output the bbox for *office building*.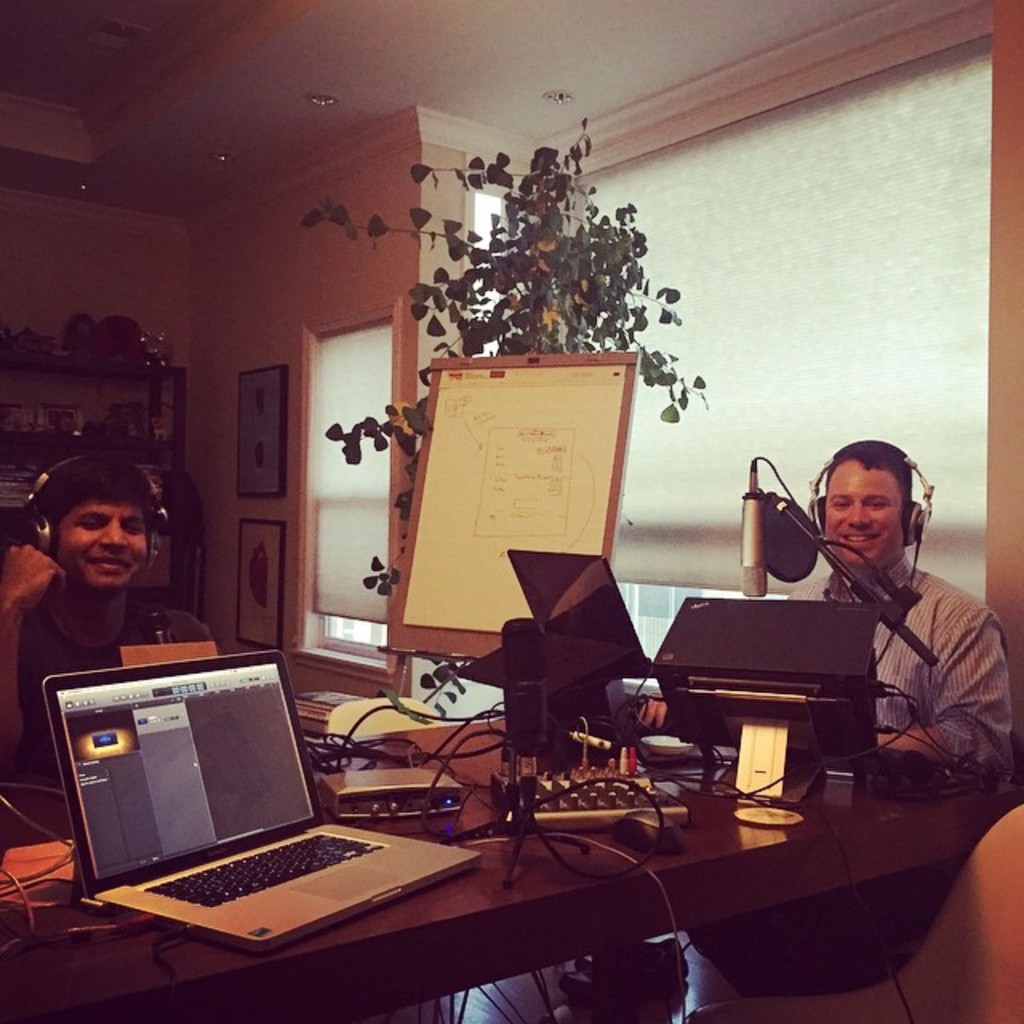
[0,56,1023,1023].
